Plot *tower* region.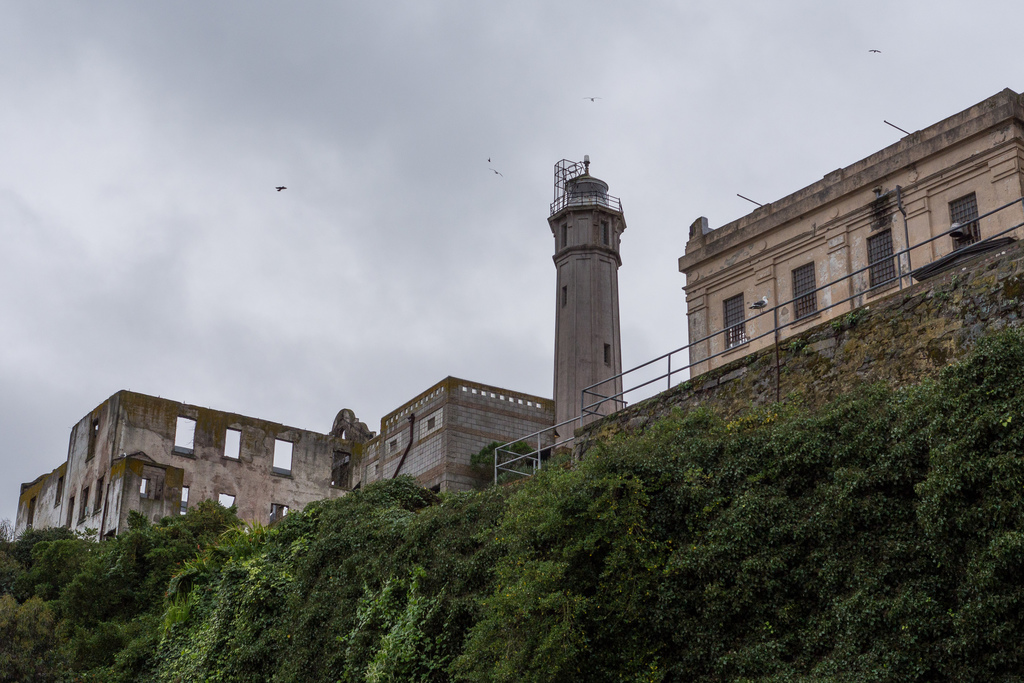
Plotted at region(552, 152, 620, 466).
